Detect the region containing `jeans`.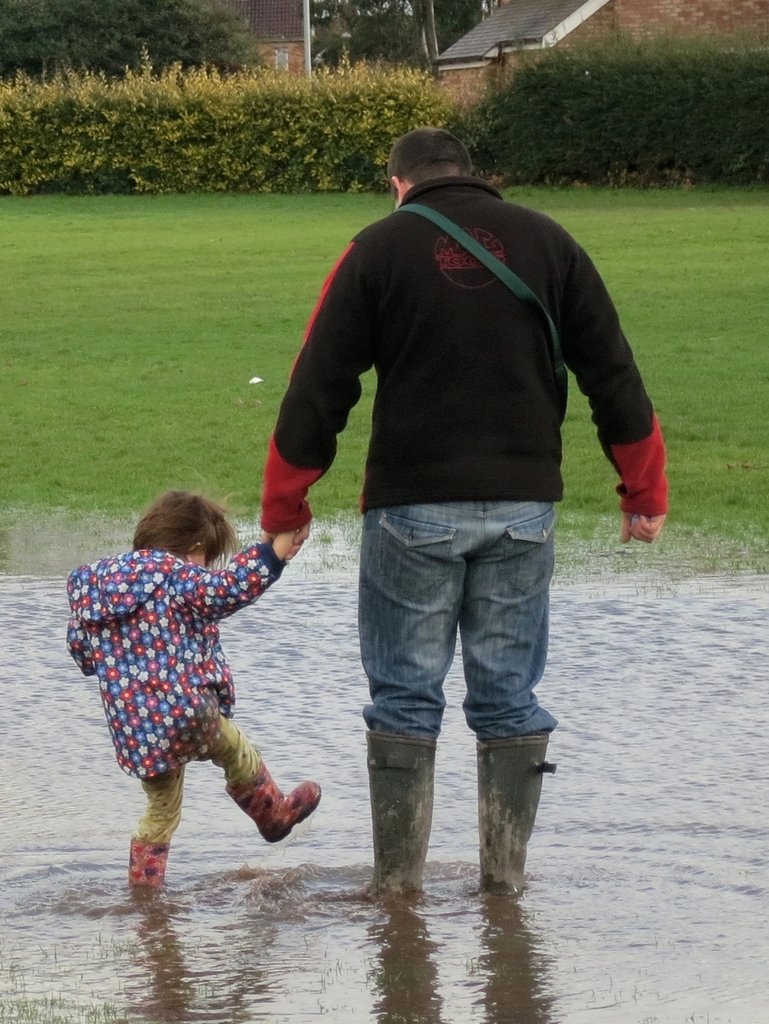
bbox=(130, 708, 277, 853).
